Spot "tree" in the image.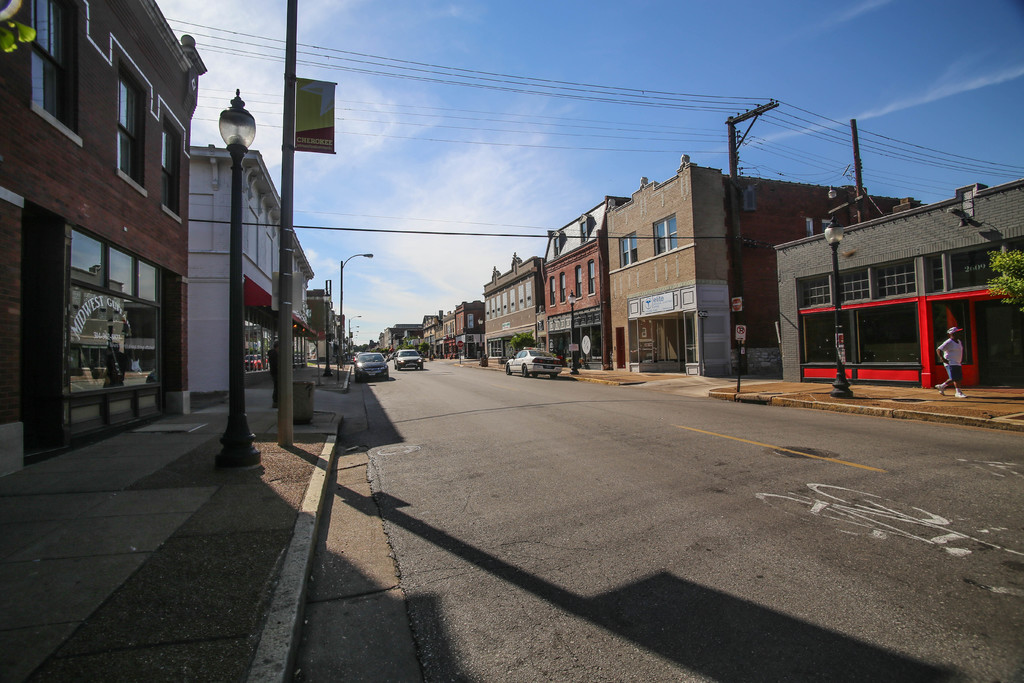
"tree" found at detection(982, 246, 1023, 307).
